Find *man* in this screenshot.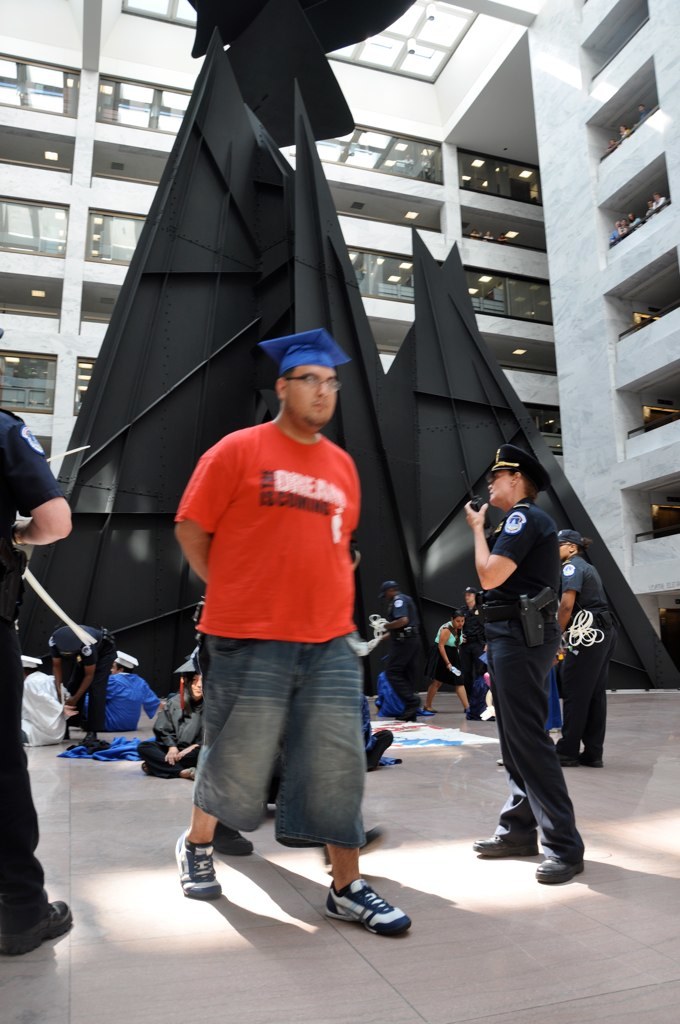
The bounding box for *man* is (561, 531, 614, 773).
